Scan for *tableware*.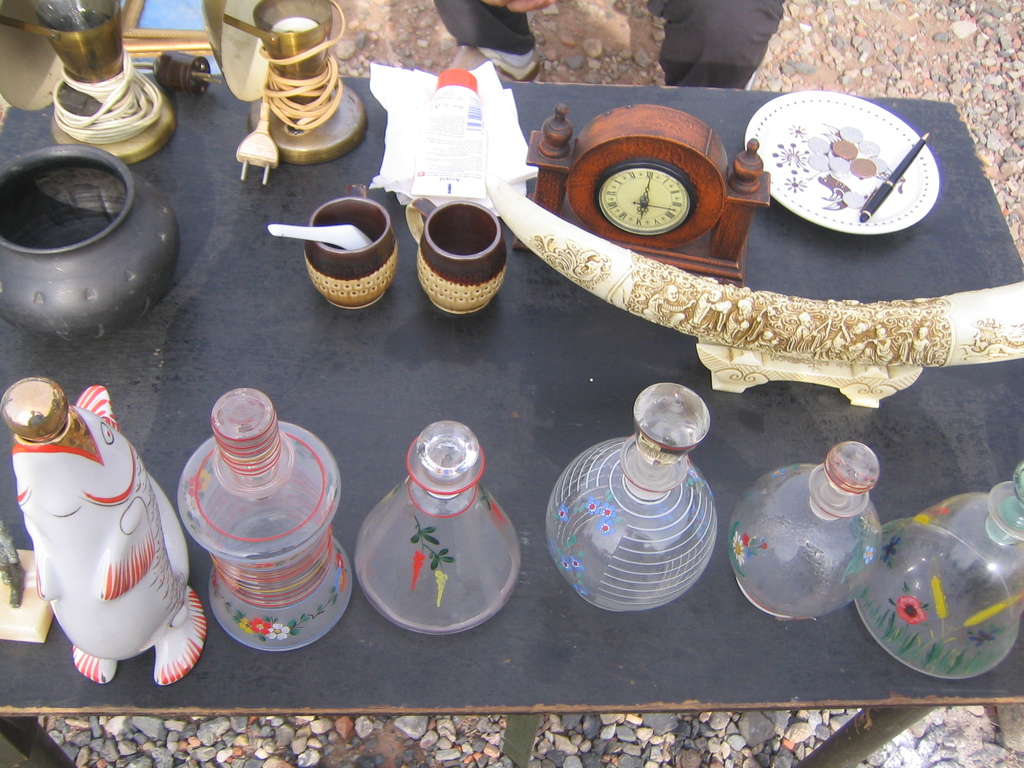
Scan result: (399, 193, 510, 318).
